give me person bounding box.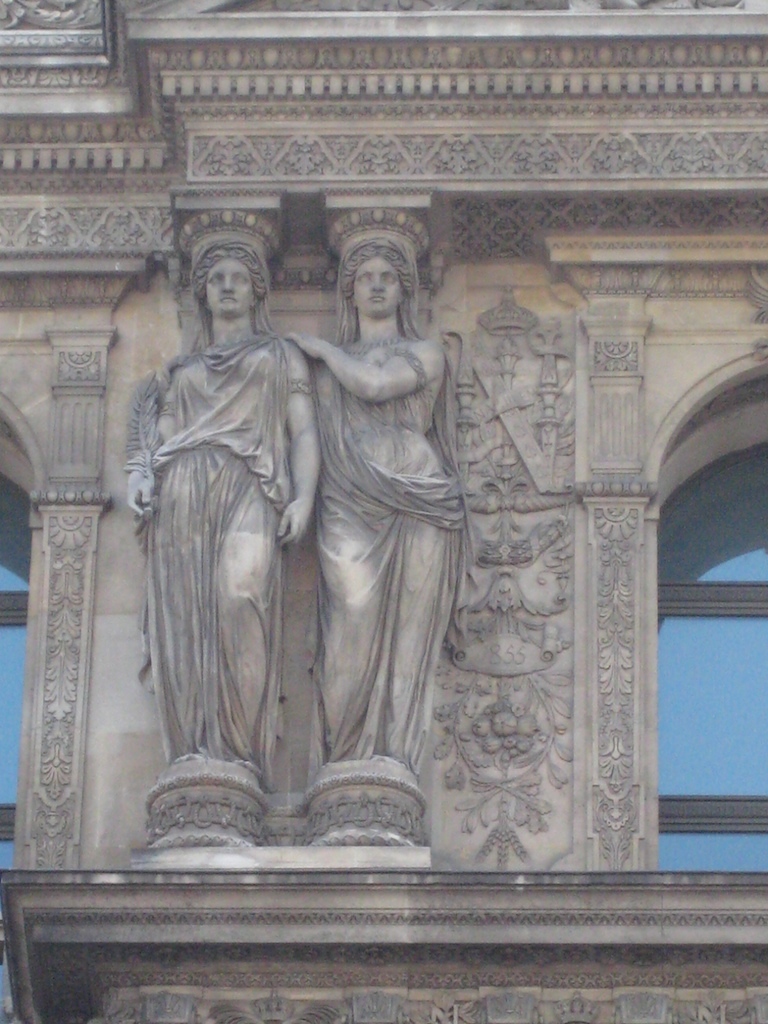
<region>124, 227, 323, 776</region>.
